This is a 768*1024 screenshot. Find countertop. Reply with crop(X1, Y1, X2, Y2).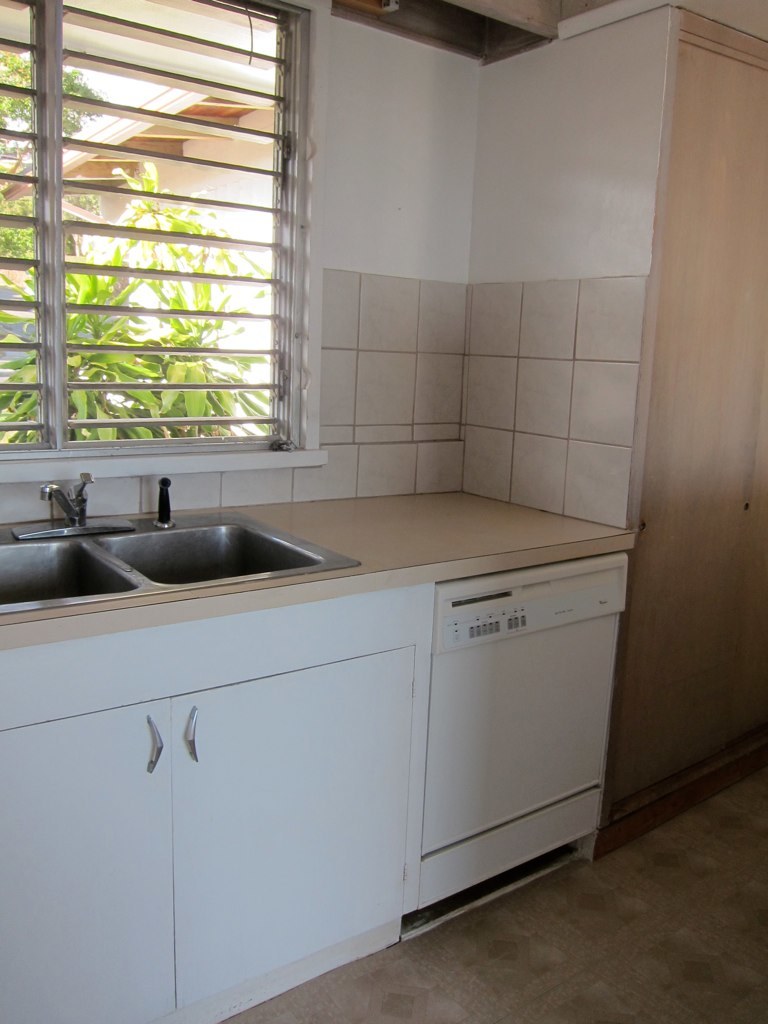
crop(0, 481, 629, 1023).
